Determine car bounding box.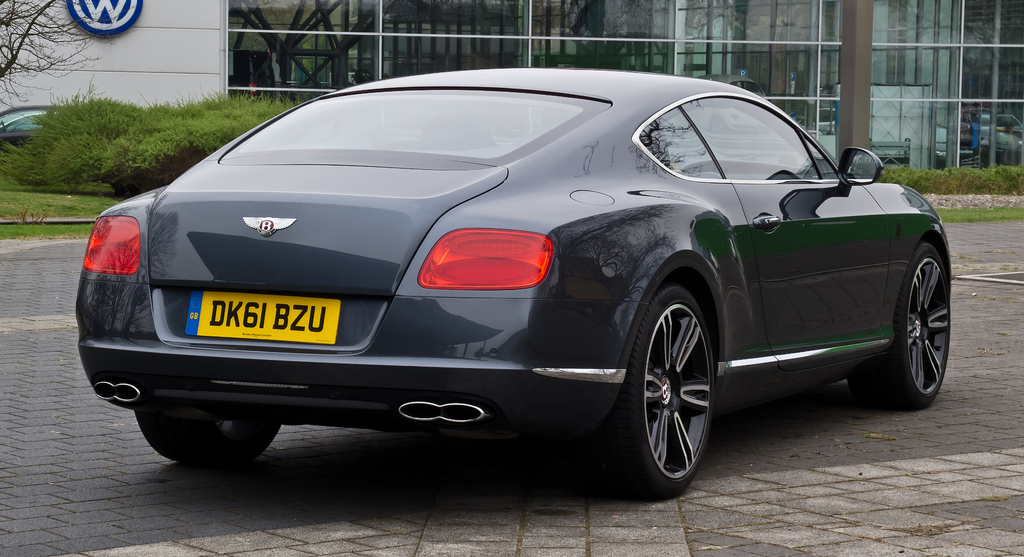
Determined: Rect(72, 63, 956, 501).
